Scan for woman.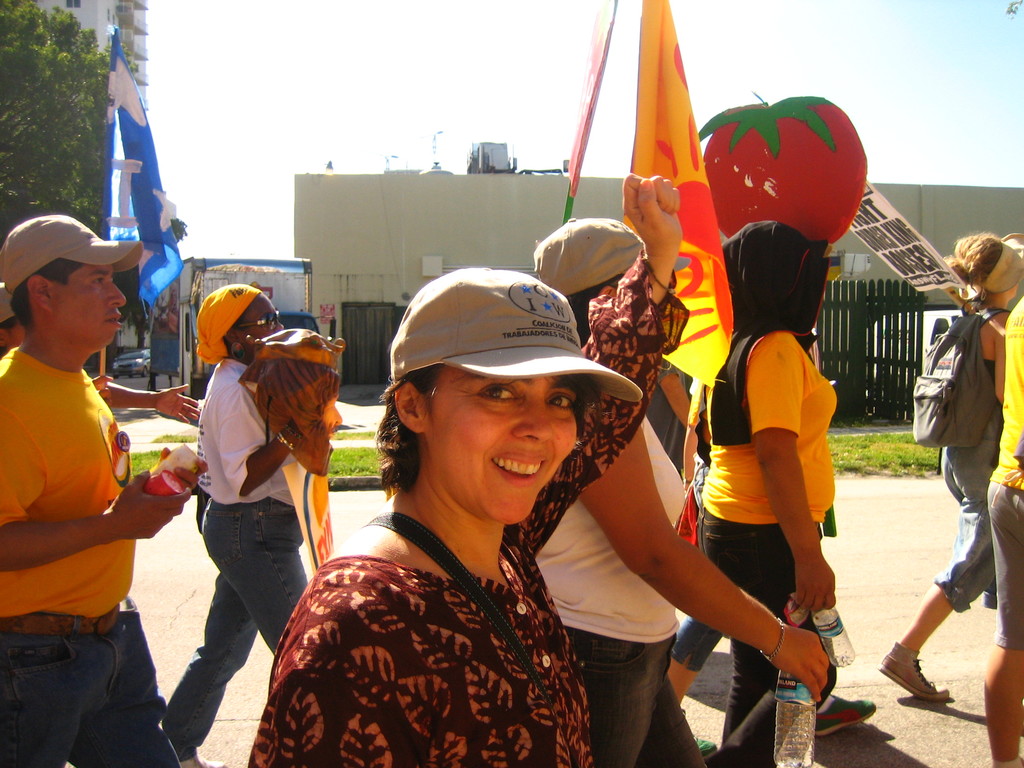
Scan result: [left=693, top=214, right=840, bottom=767].
